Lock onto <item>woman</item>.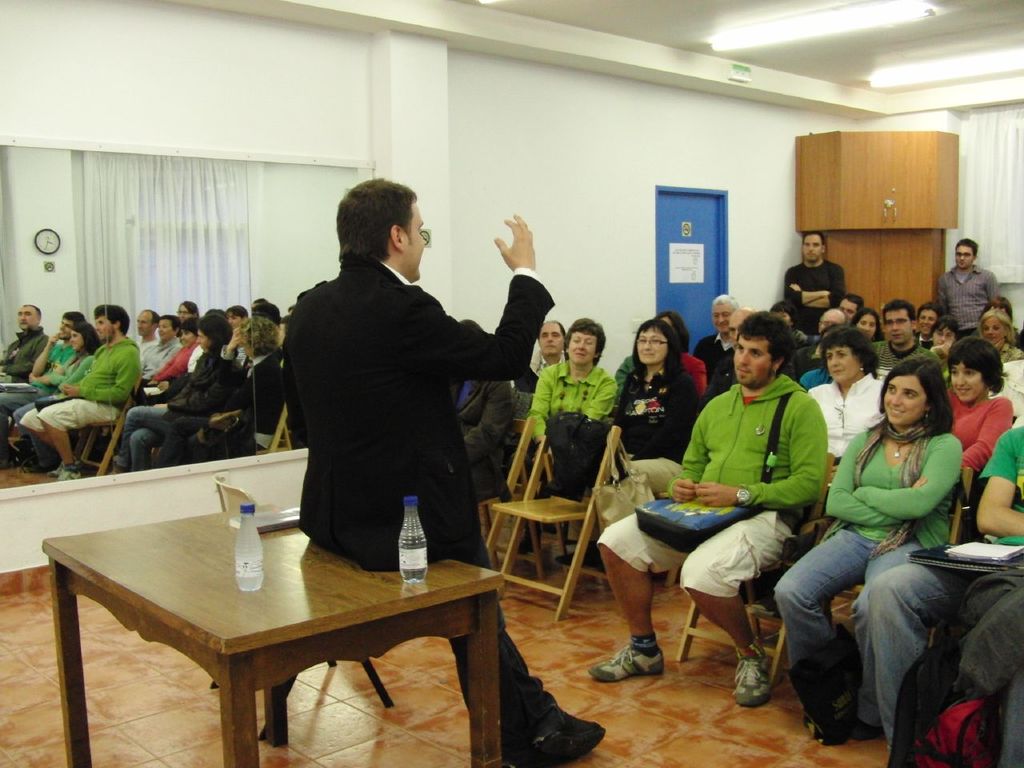
Locked: {"x1": 657, "y1": 314, "x2": 721, "y2": 402}.
